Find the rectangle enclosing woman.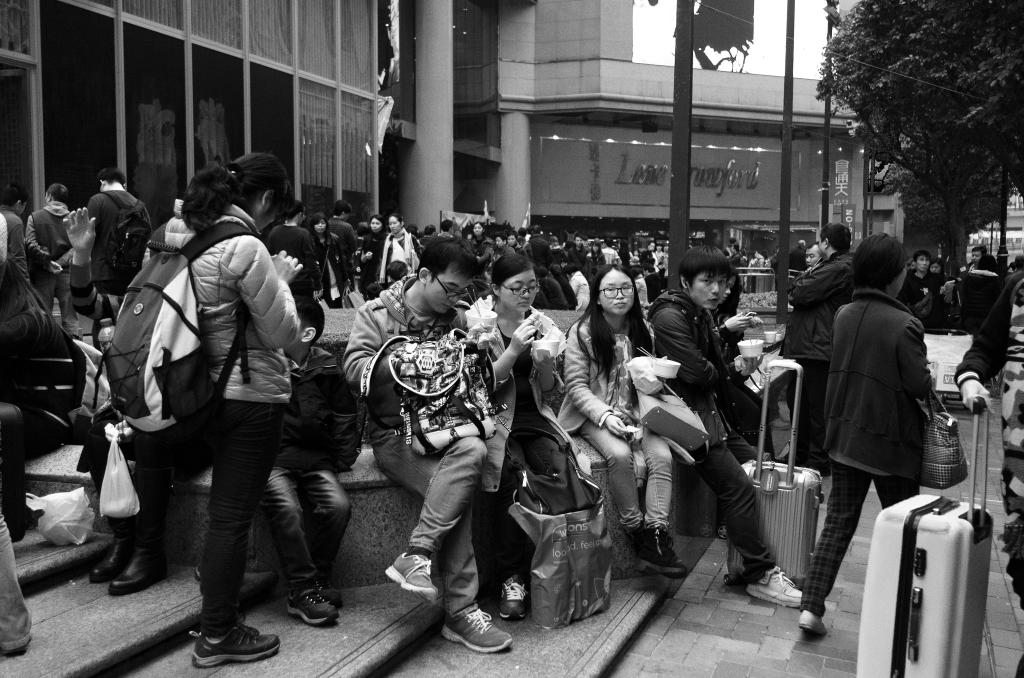
[x1=140, y1=149, x2=308, y2=672].
